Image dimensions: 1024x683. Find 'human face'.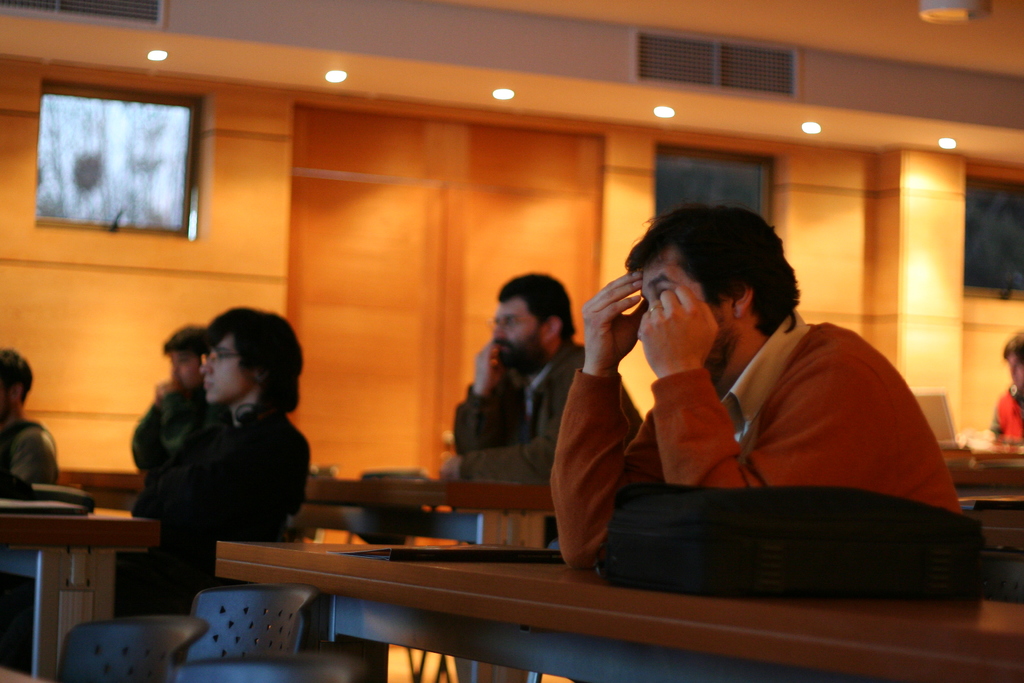
641/249/742/366.
